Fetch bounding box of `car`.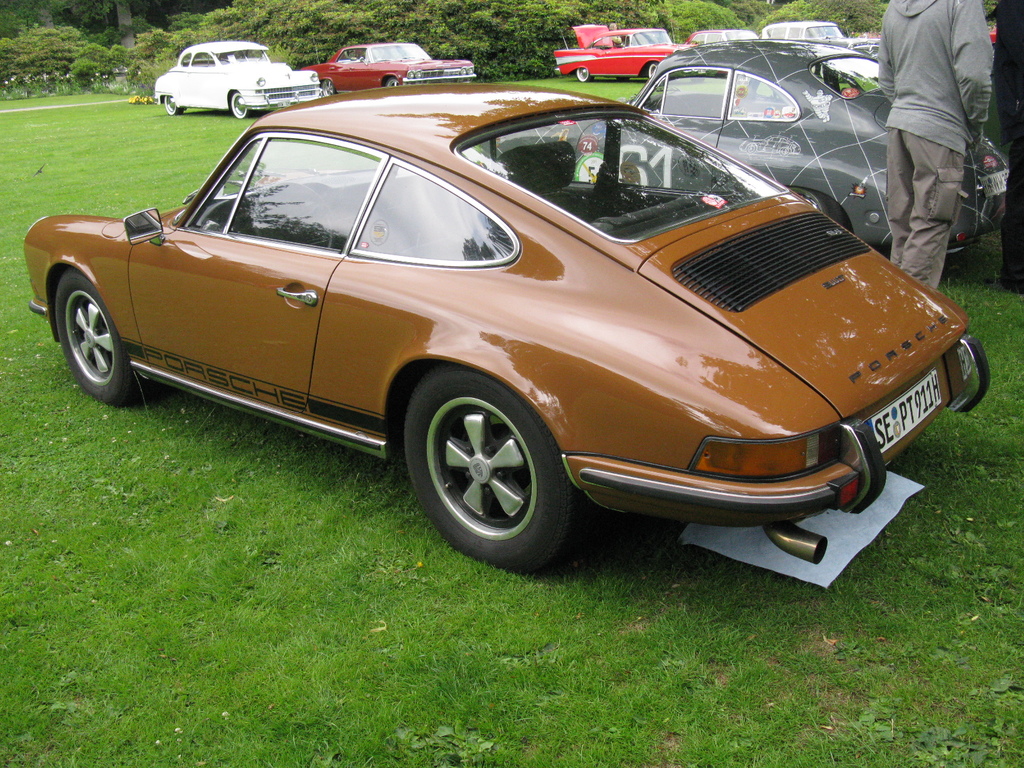
Bbox: region(851, 42, 877, 60).
